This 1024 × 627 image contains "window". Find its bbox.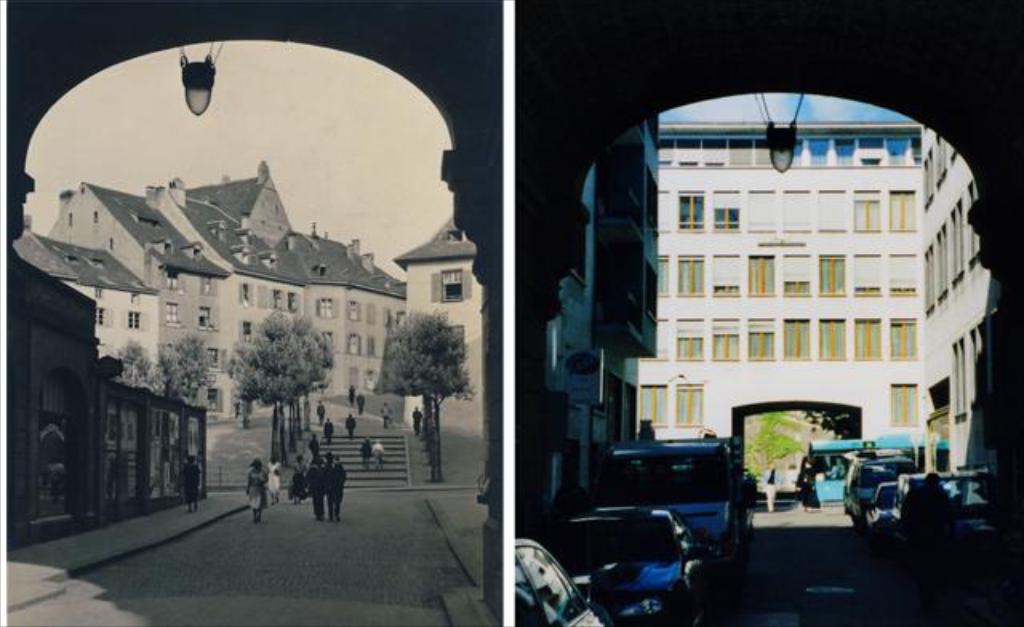
region(888, 381, 915, 425).
